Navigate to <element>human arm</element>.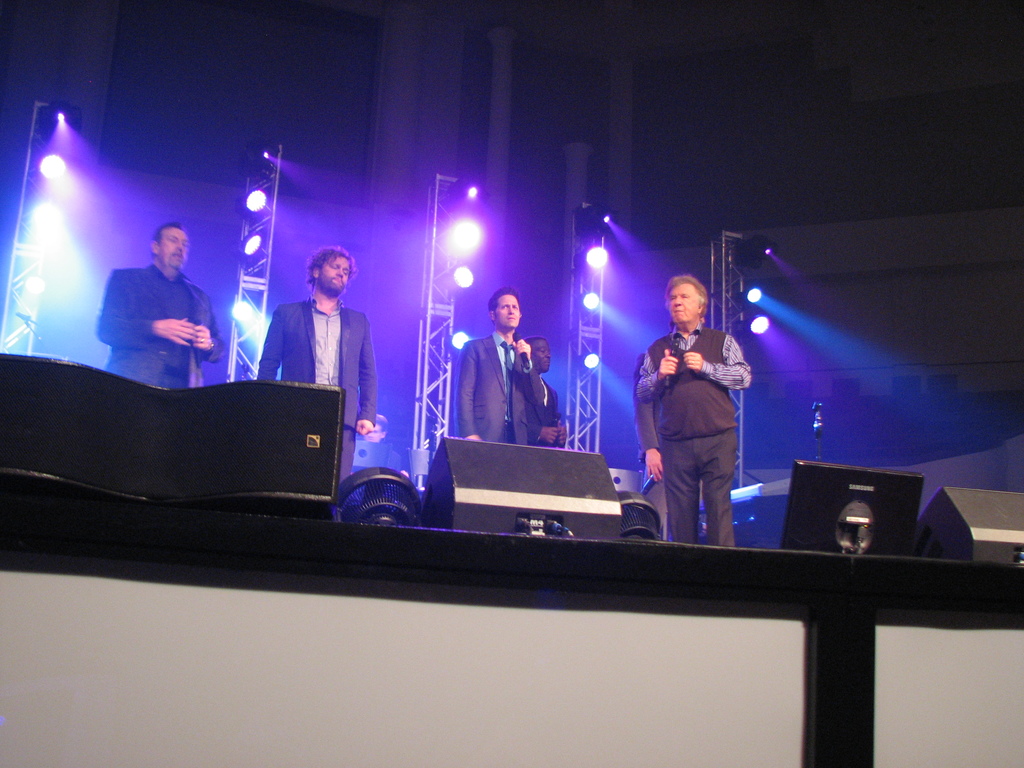
Navigation target: [633, 365, 668, 477].
